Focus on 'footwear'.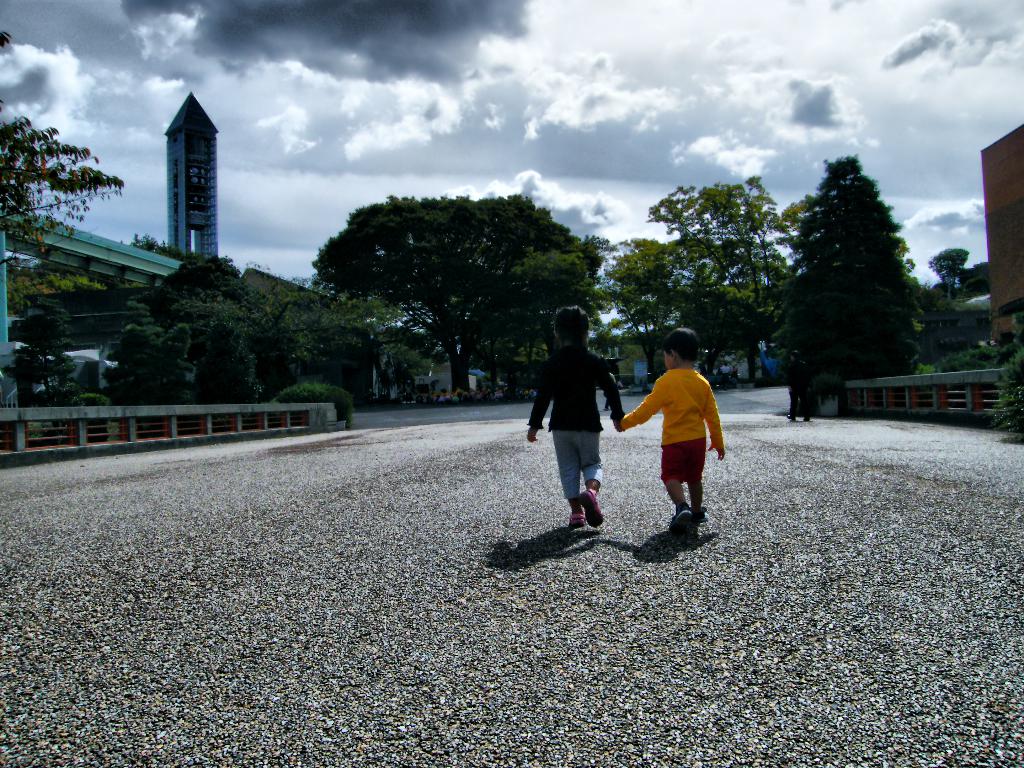
Focused at (668,507,696,536).
